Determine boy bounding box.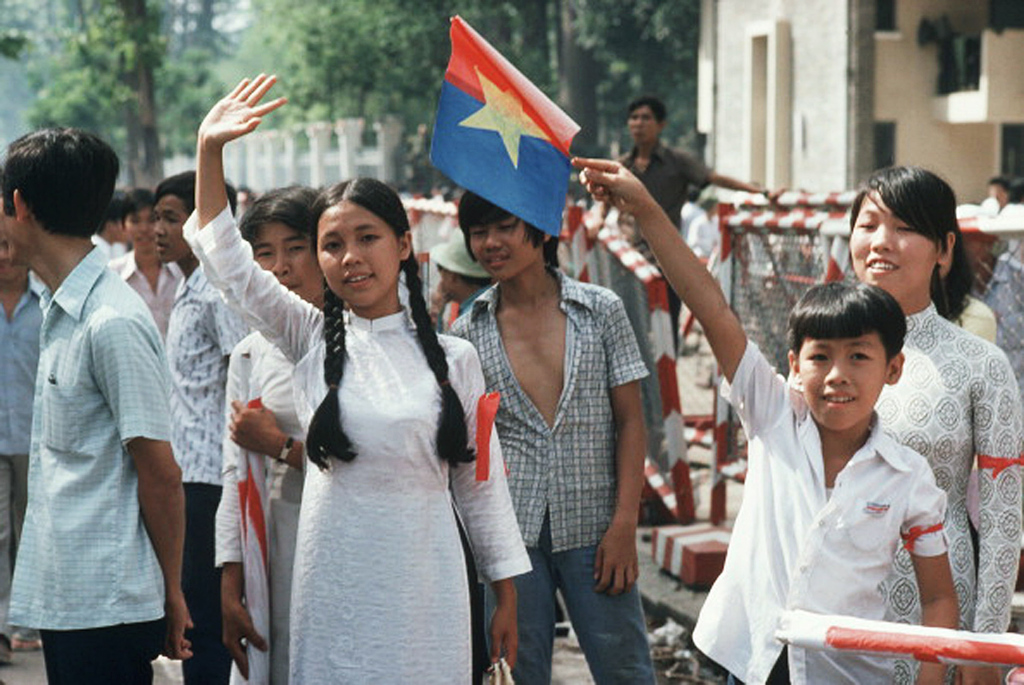
Determined: 109,188,183,337.
